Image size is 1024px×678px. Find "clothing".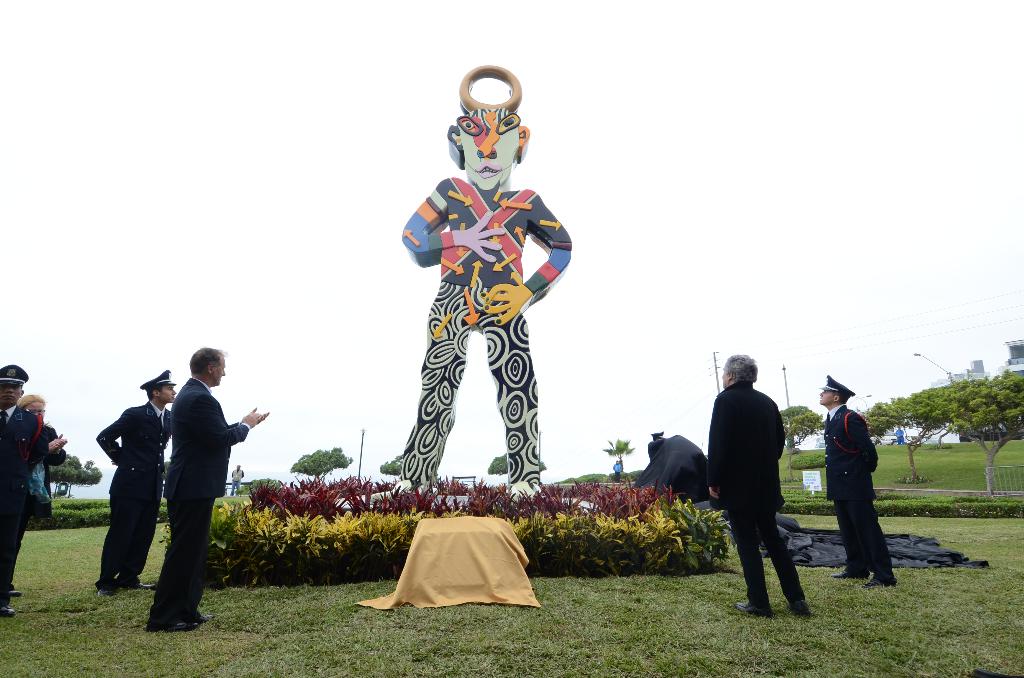
select_region(647, 441, 663, 464).
